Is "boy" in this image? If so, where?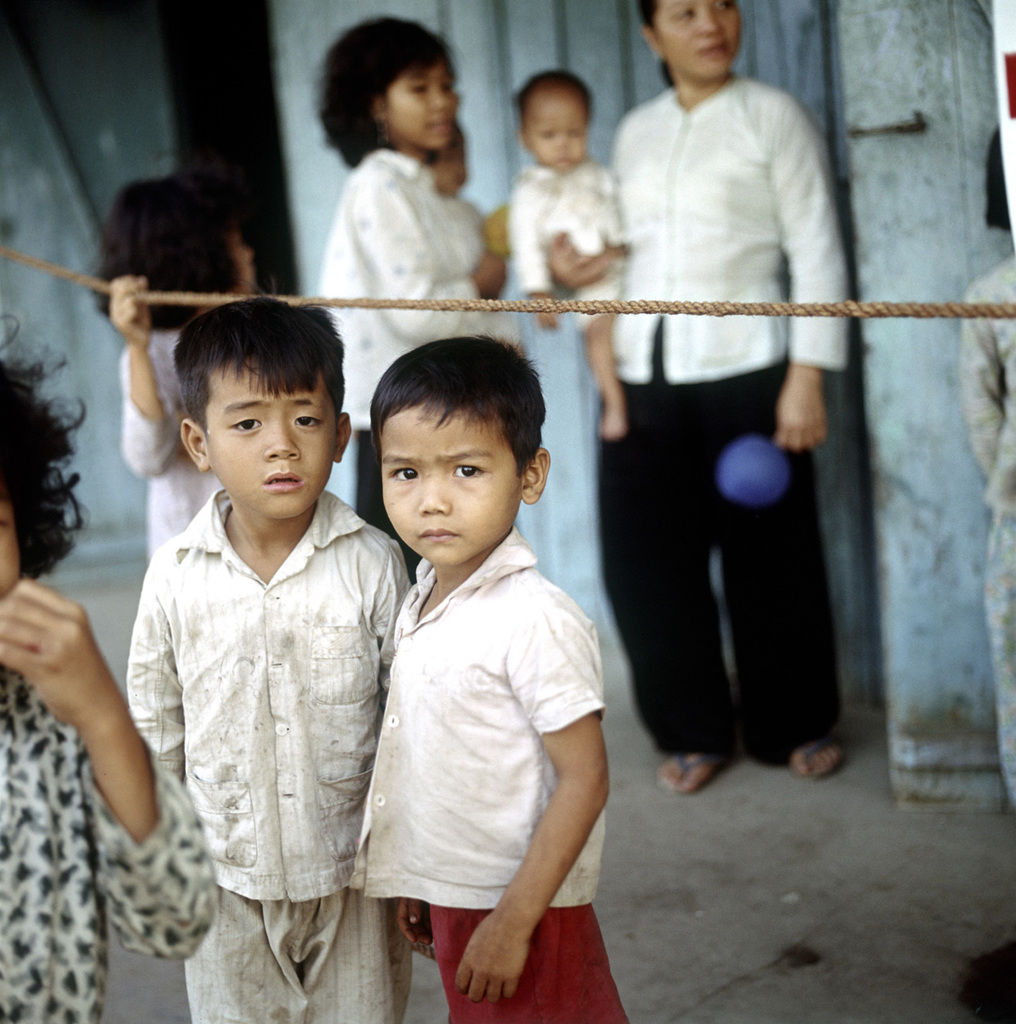
Yes, at (128, 273, 410, 1023).
